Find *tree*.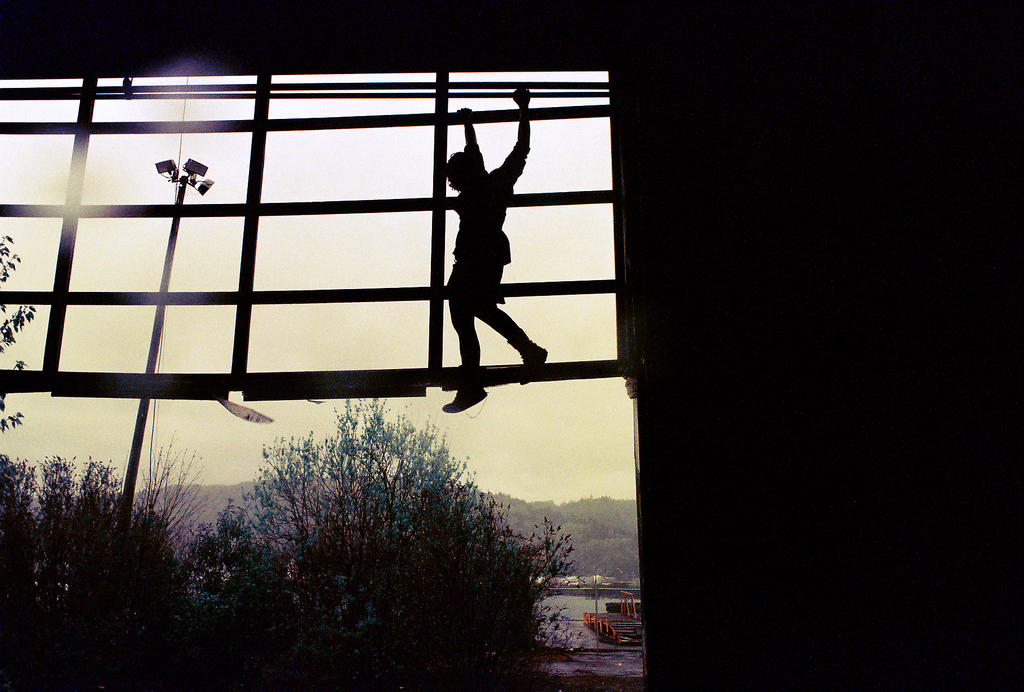
bbox(0, 424, 200, 691).
